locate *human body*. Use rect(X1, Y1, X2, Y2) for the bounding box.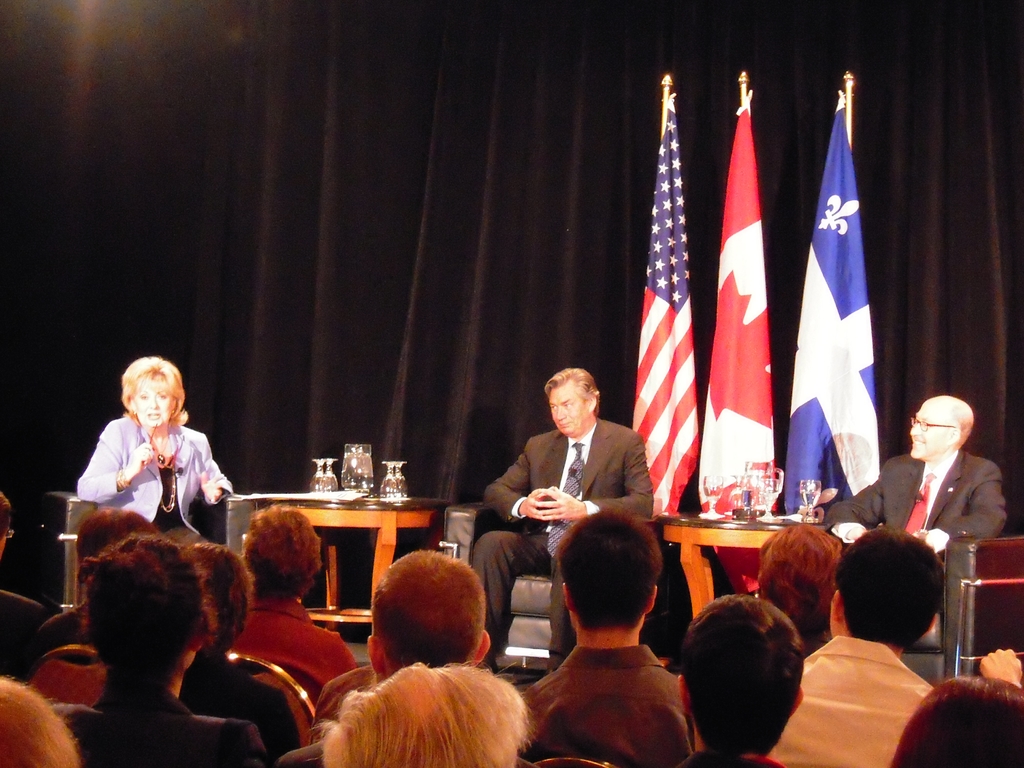
rect(467, 366, 653, 669).
